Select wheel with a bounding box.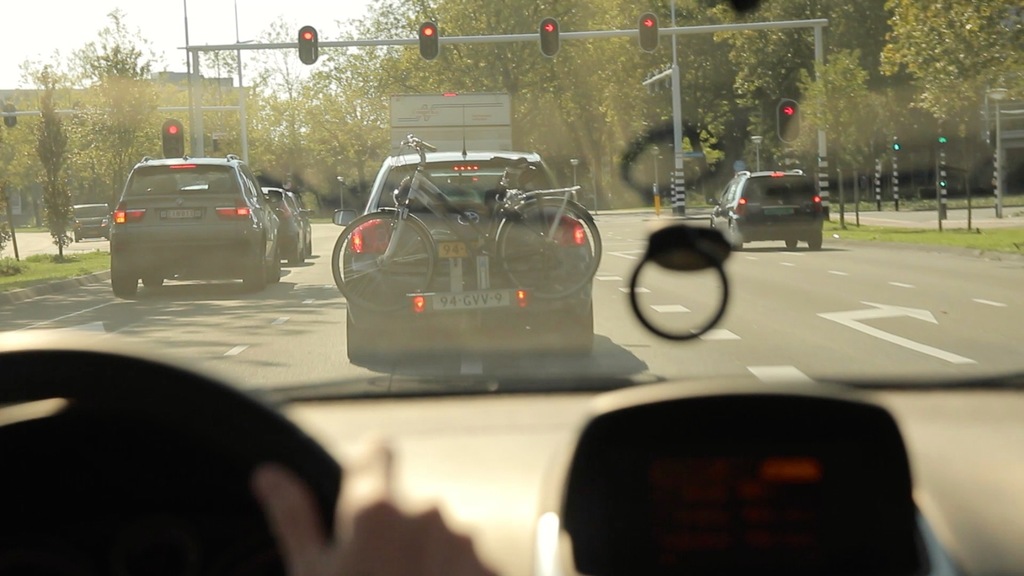
pyautogui.locateOnScreen(247, 246, 264, 289).
